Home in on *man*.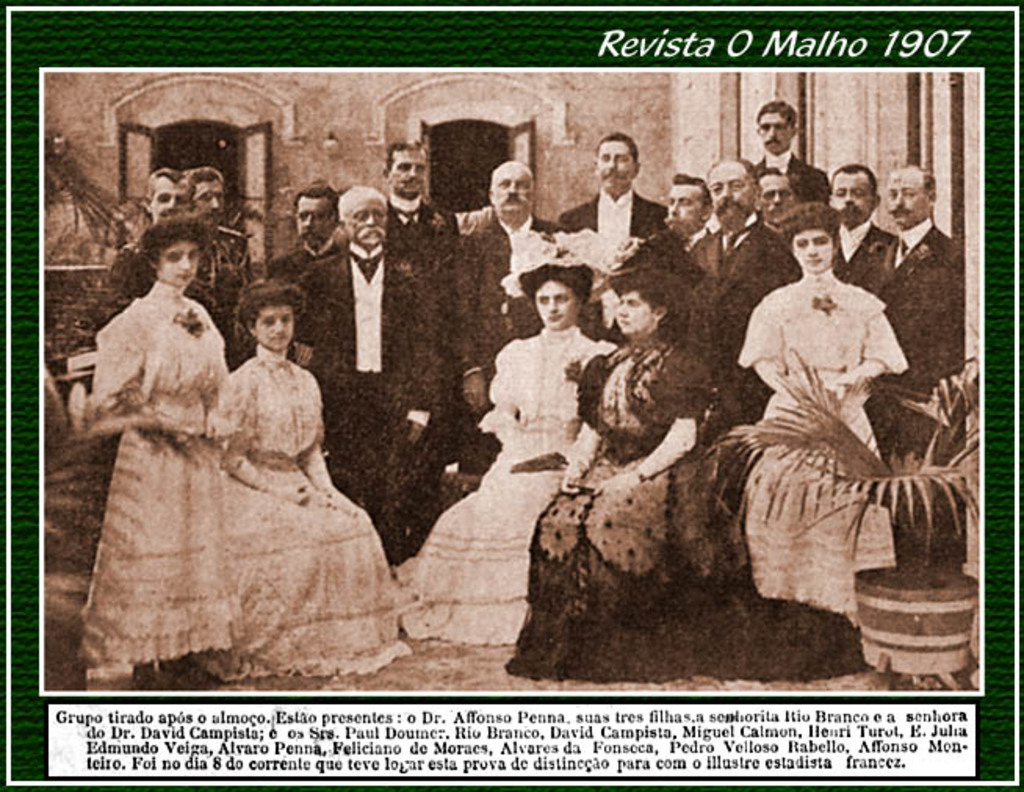
Homed in at l=665, t=172, r=709, b=265.
